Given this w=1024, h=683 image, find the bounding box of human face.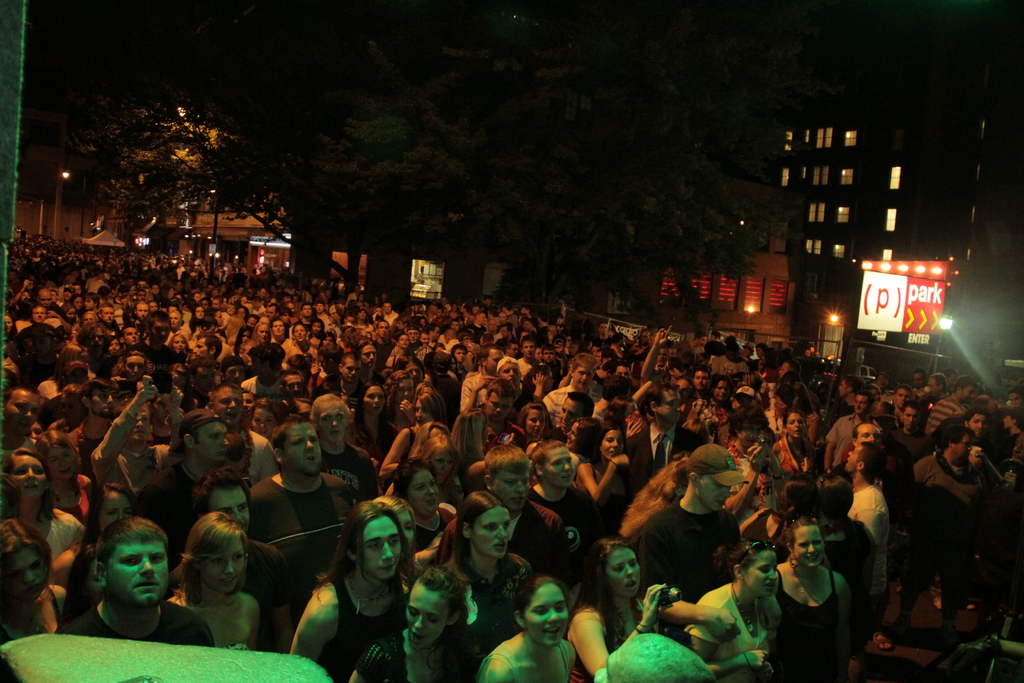
[658,382,682,428].
